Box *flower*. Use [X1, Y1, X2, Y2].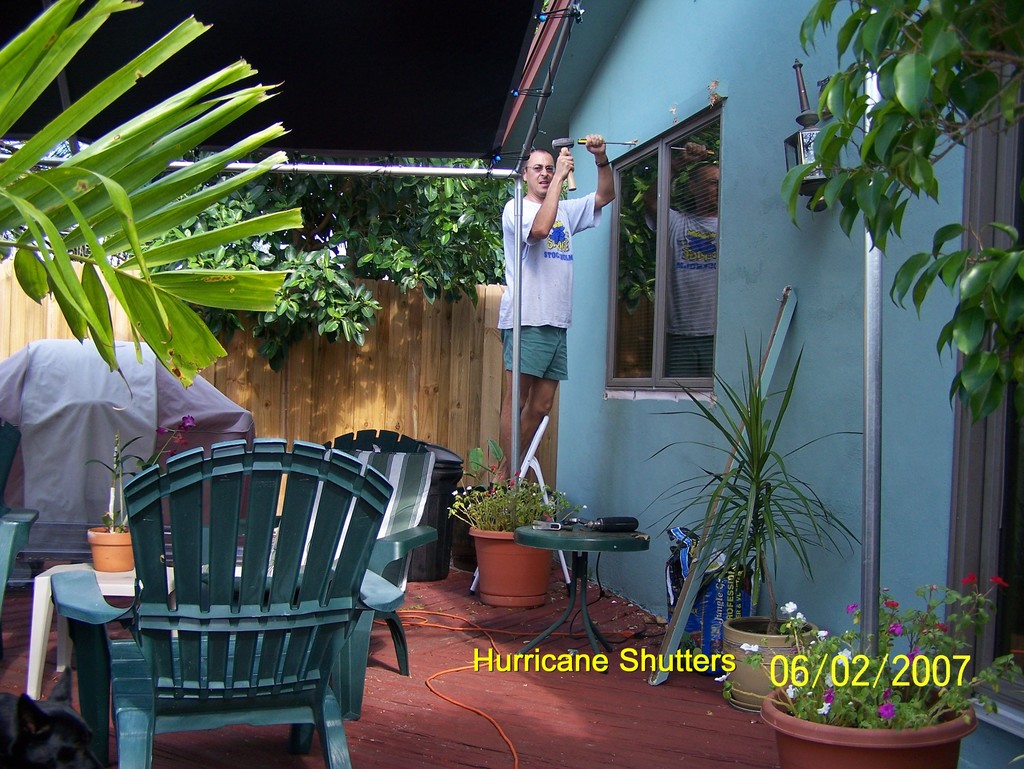
[884, 599, 897, 608].
